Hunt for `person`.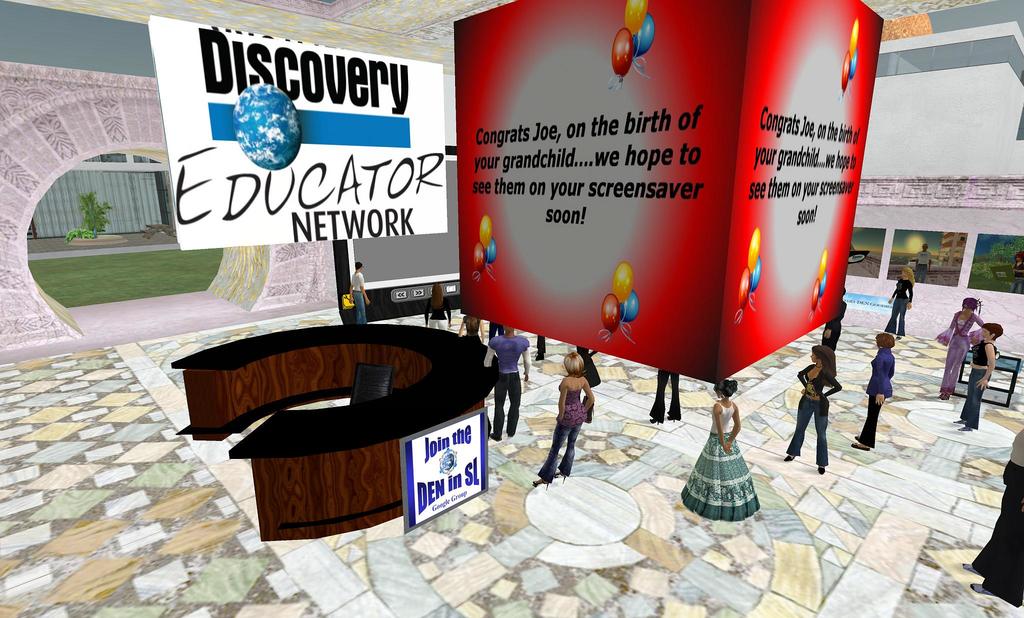
Hunted down at {"left": 644, "top": 368, "right": 684, "bottom": 421}.
